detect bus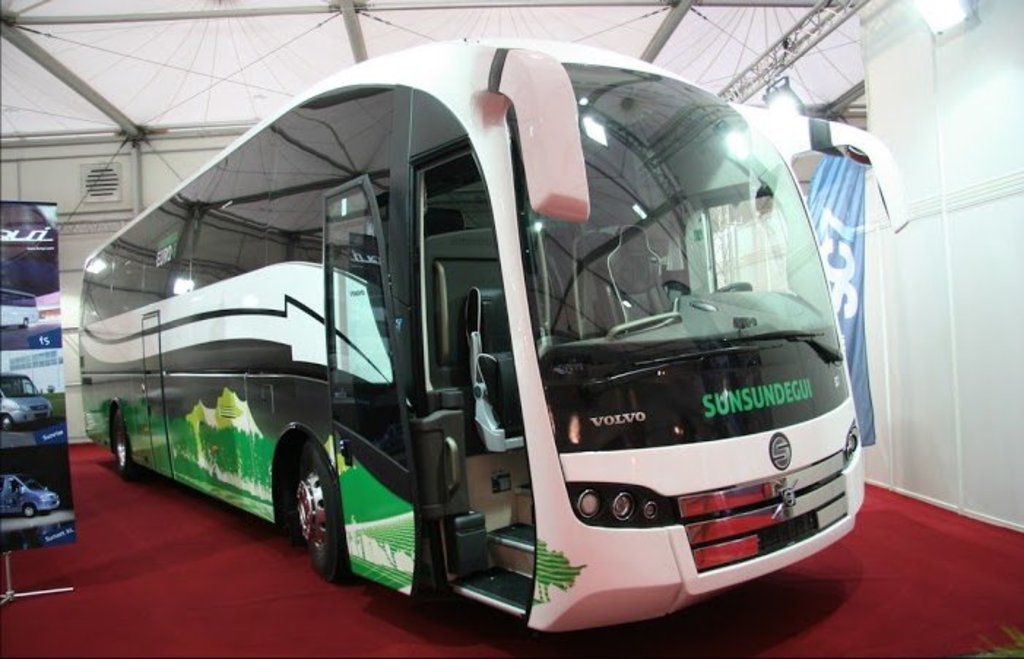
x1=79 y1=35 x2=912 y2=639
